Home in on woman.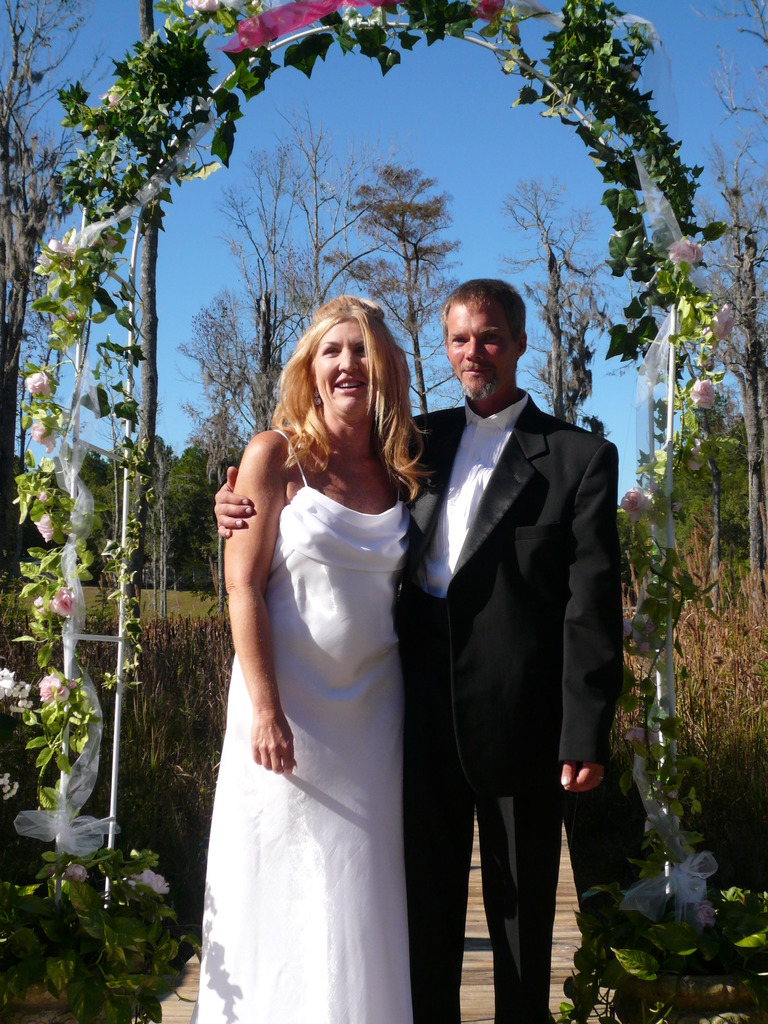
Homed in at box=[197, 275, 452, 1023].
